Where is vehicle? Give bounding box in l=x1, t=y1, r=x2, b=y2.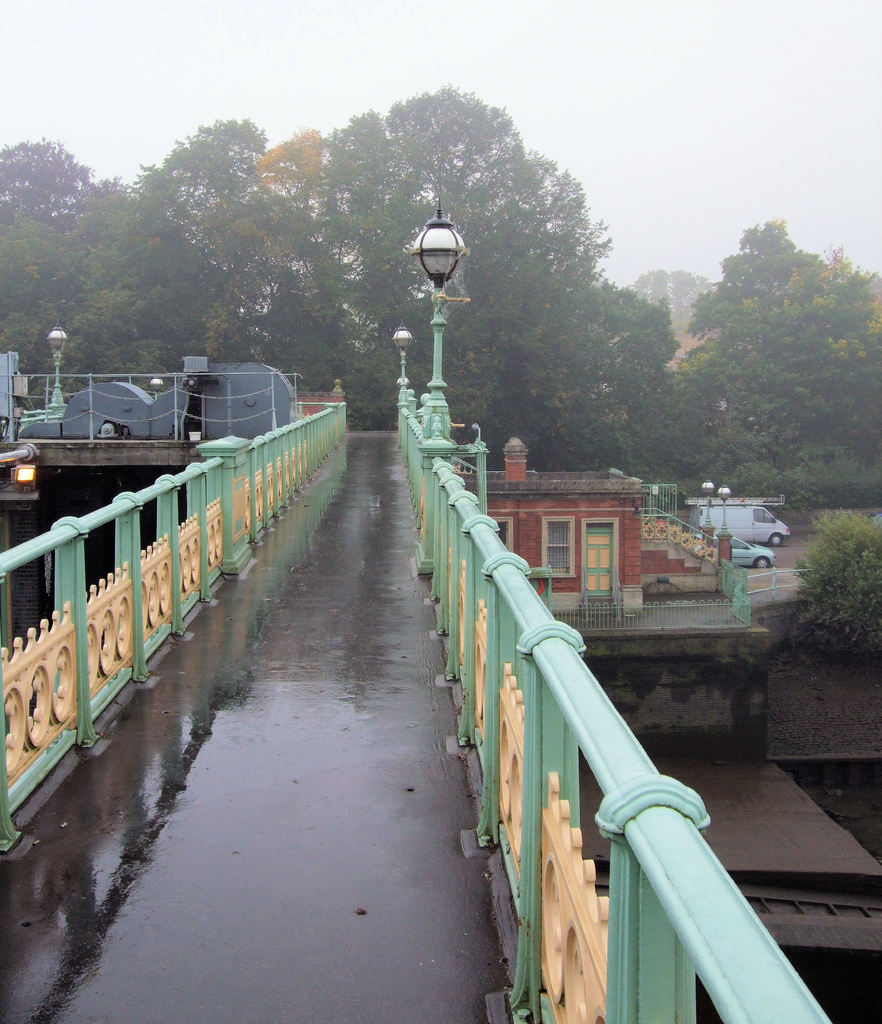
l=696, t=532, r=780, b=574.
